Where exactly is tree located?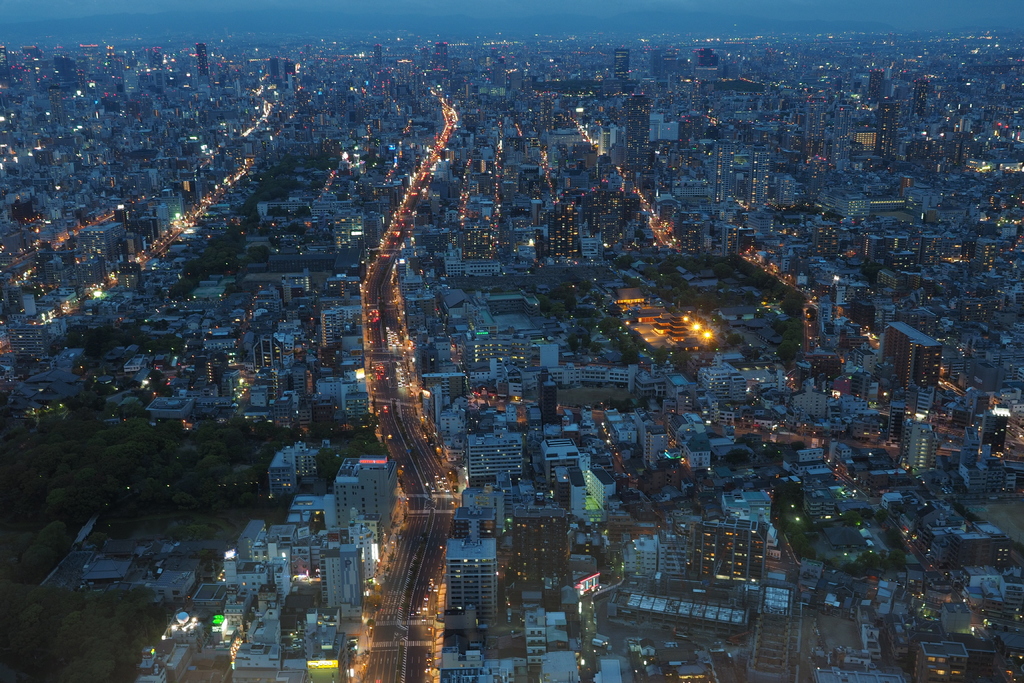
Its bounding box is (left=860, top=261, right=883, bottom=285).
